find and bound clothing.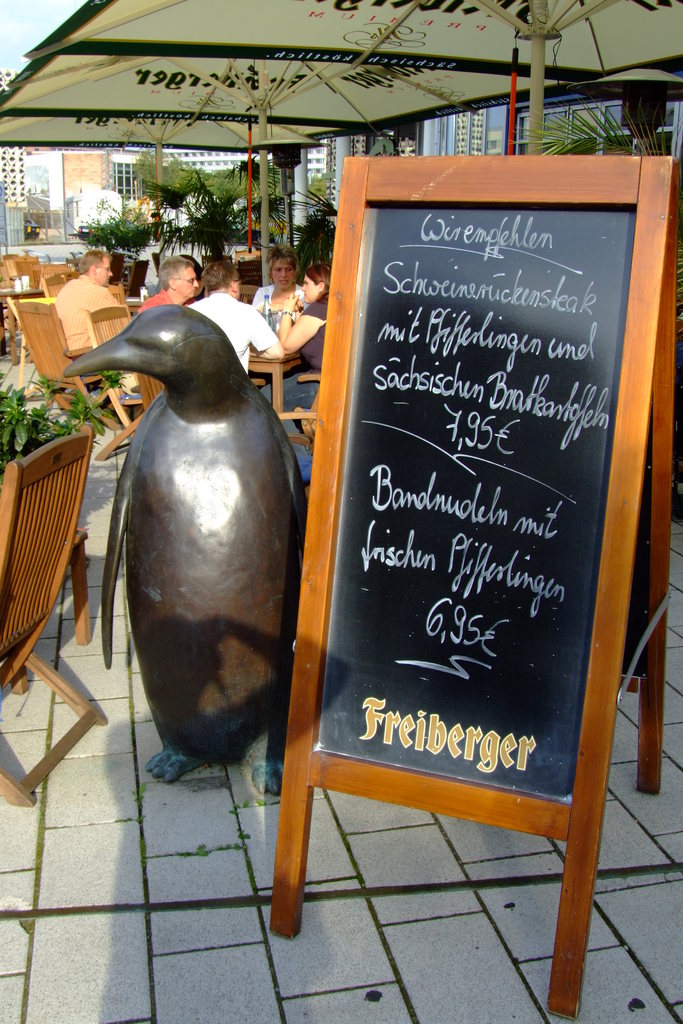
Bound: Rect(179, 294, 275, 373).
